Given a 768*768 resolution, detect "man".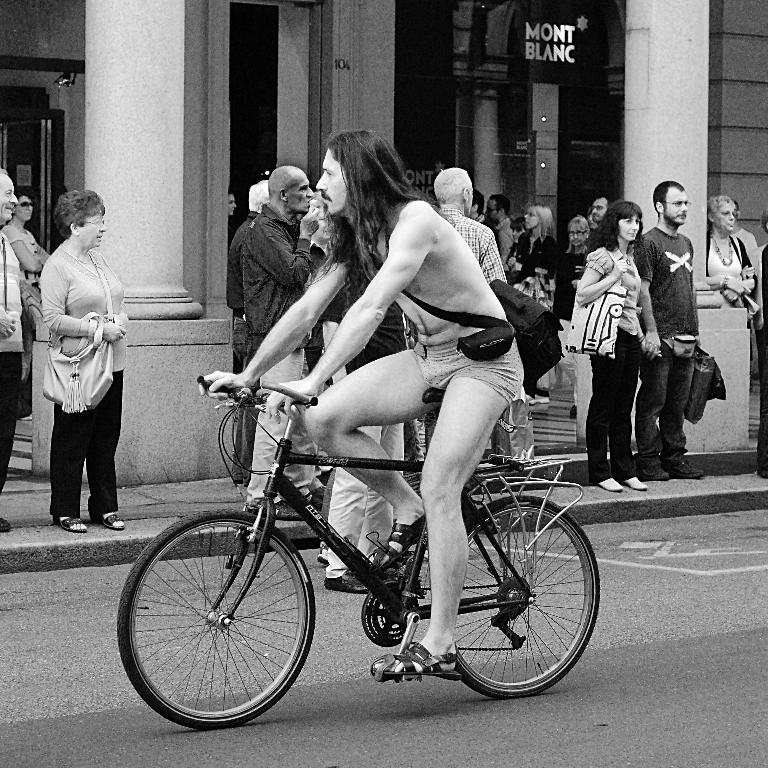
region(237, 165, 320, 518).
